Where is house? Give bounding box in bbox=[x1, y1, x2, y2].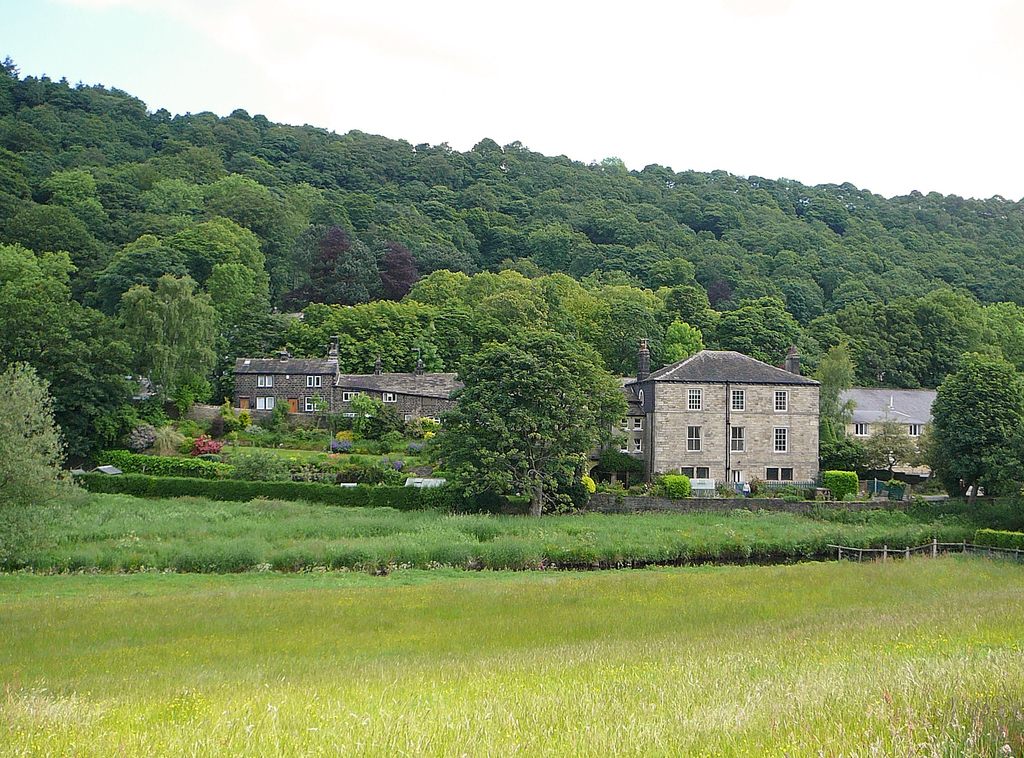
bbox=[604, 342, 829, 514].
